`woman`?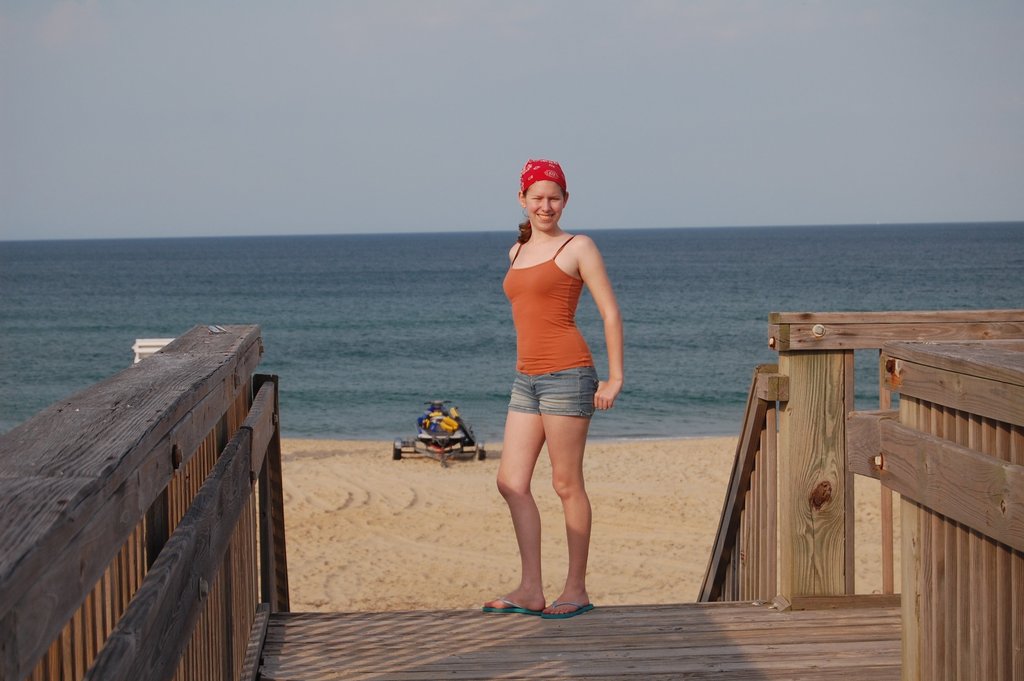
[483,158,622,621]
